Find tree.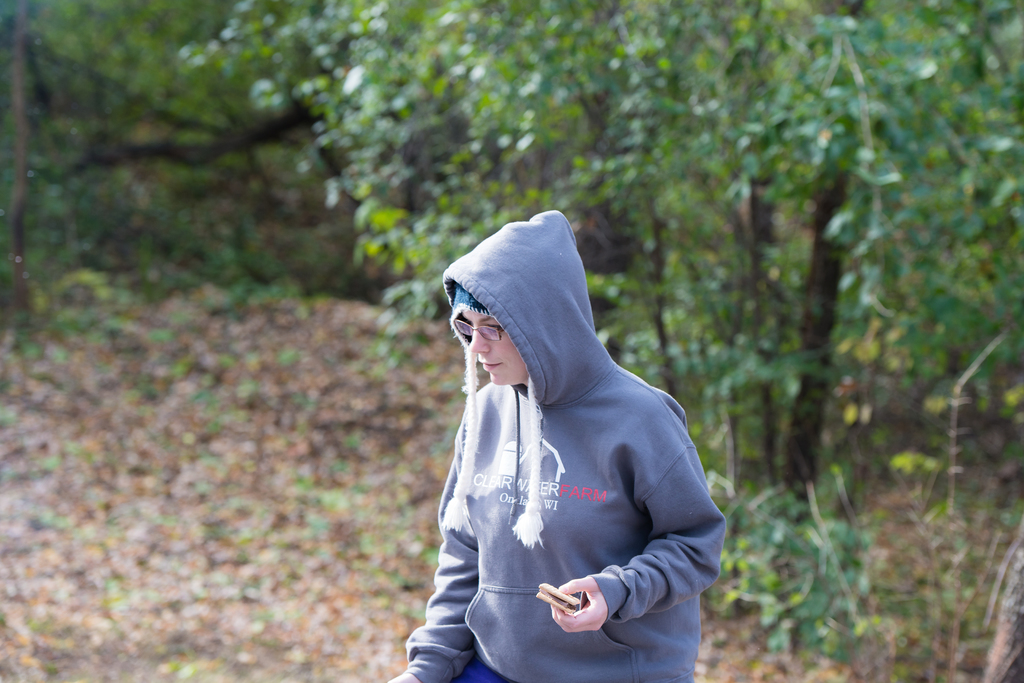
(178,2,1023,499).
